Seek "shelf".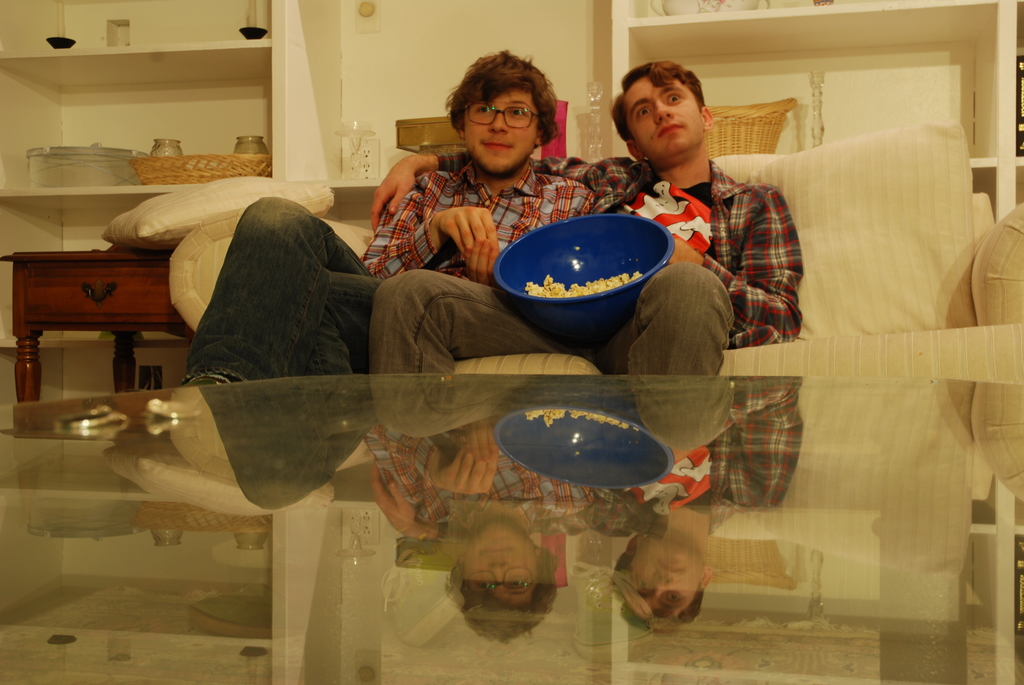
Rect(607, 0, 1023, 348).
